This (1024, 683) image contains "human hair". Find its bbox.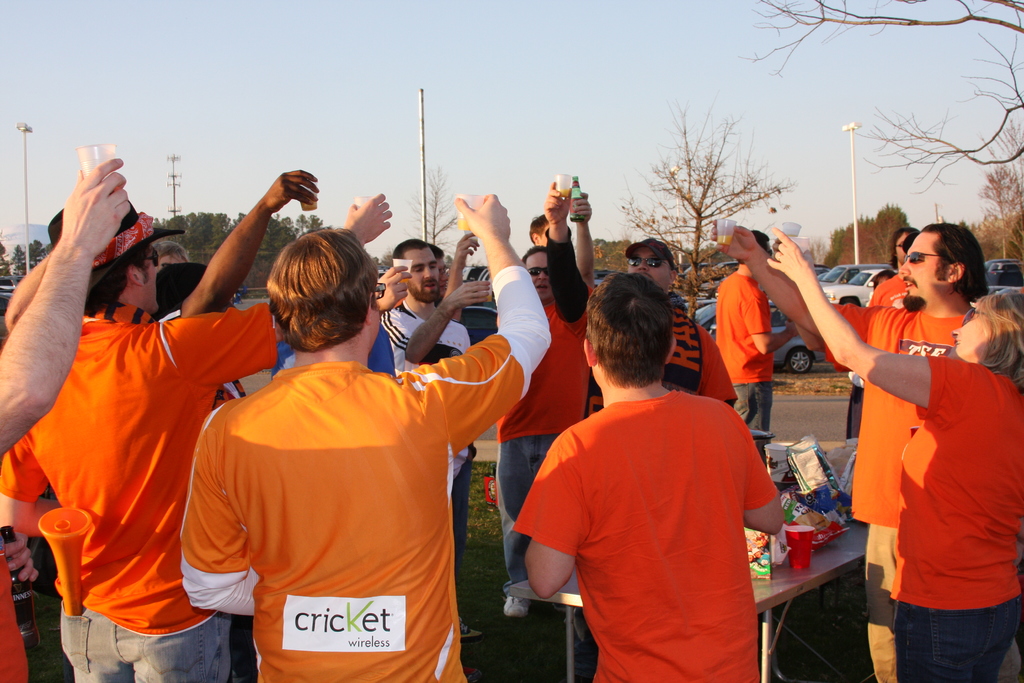
<region>154, 237, 191, 261</region>.
